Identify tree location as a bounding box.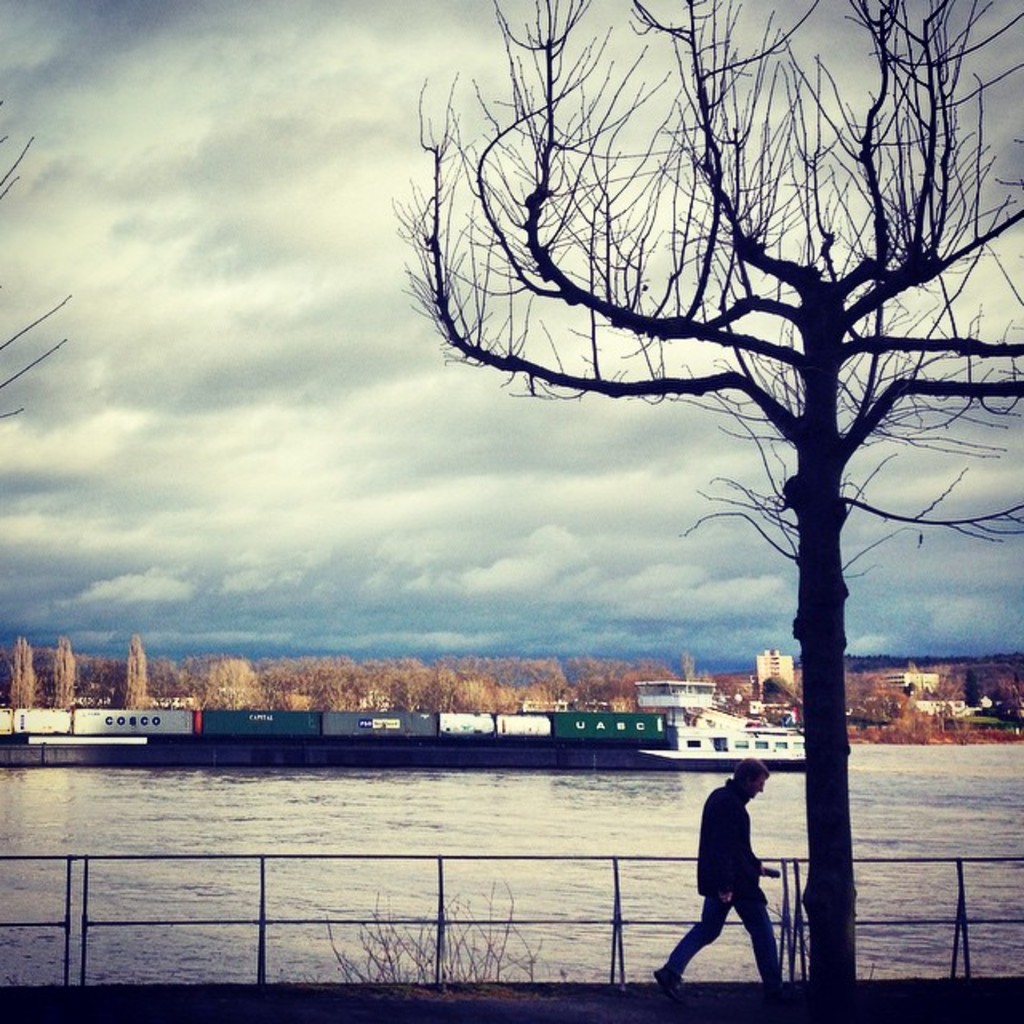
<bbox>259, 666, 310, 714</bbox>.
